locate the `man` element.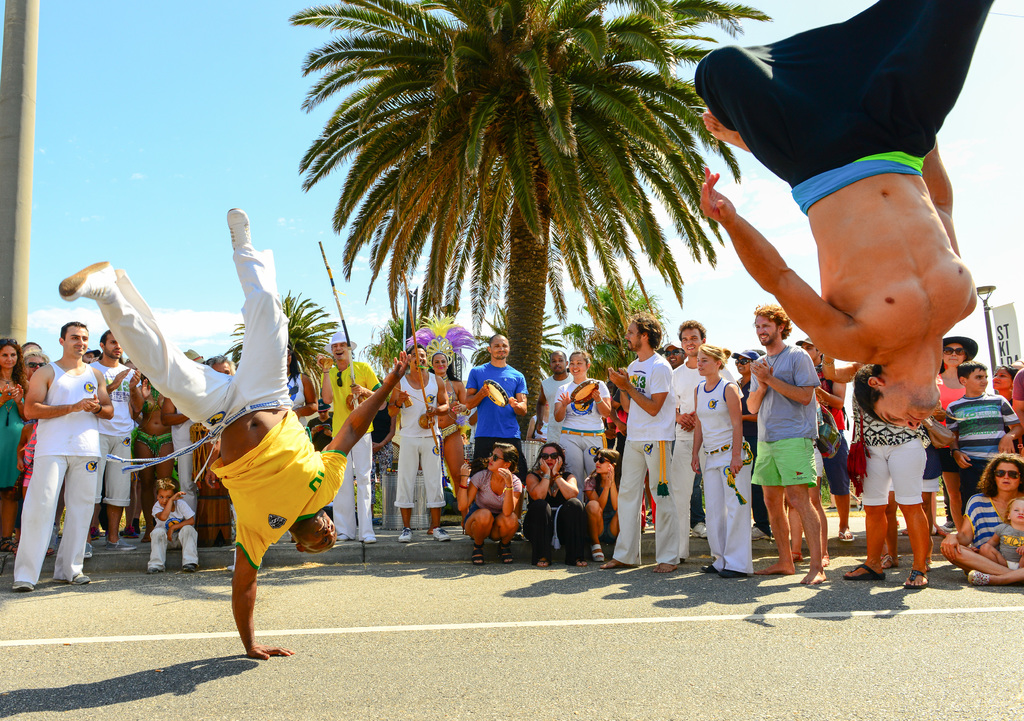
Element bbox: x1=383, y1=344, x2=452, y2=541.
